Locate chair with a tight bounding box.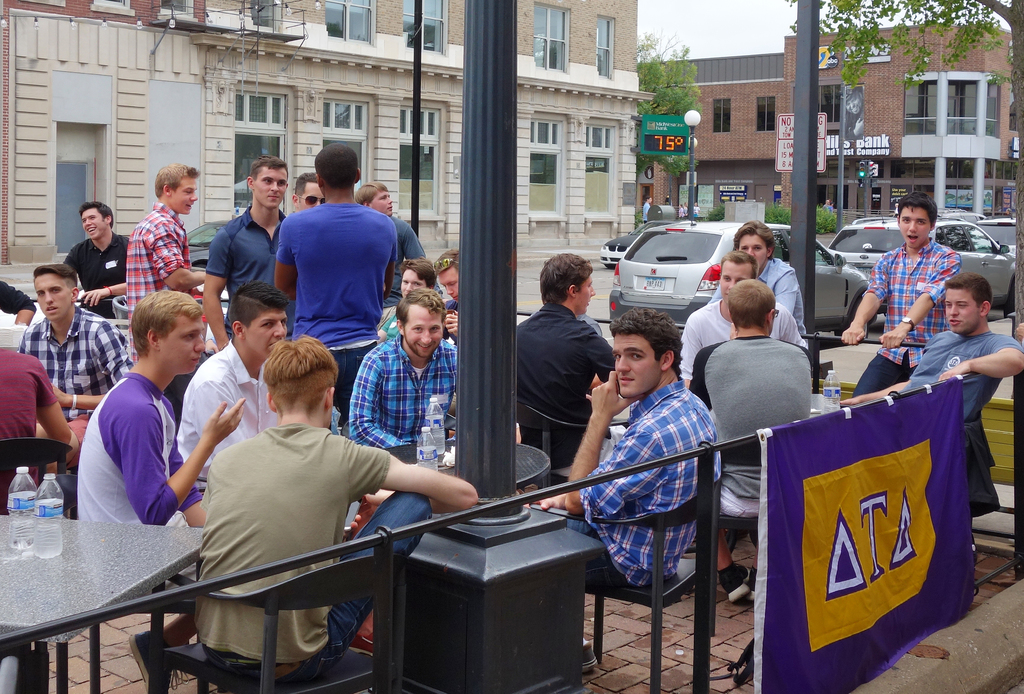
Rect(58, 475, 98, 693).
